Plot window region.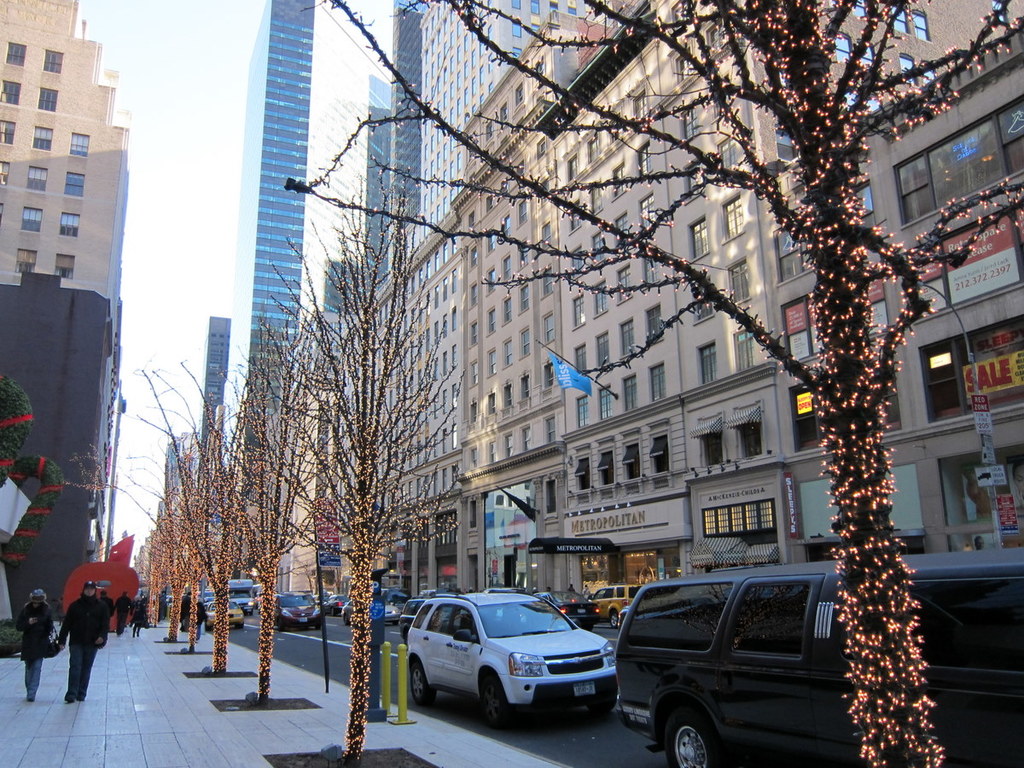
Plotted at box(505, 259, 513, 279).
